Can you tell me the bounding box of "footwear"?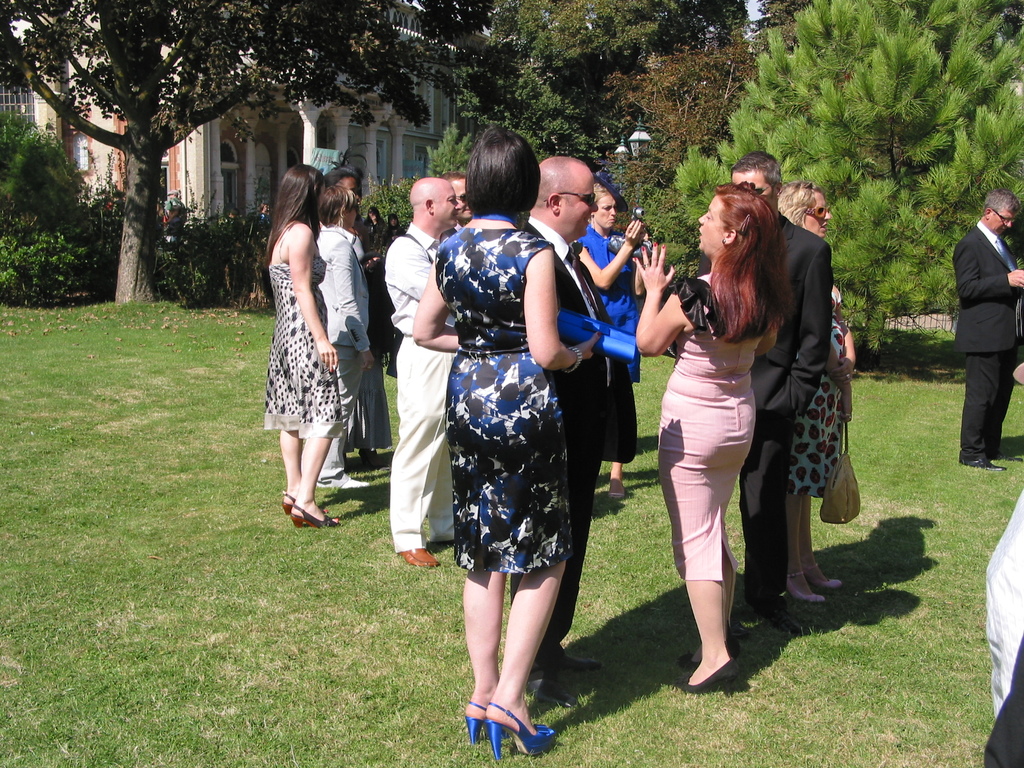
box(360, 449, 391, 473).
